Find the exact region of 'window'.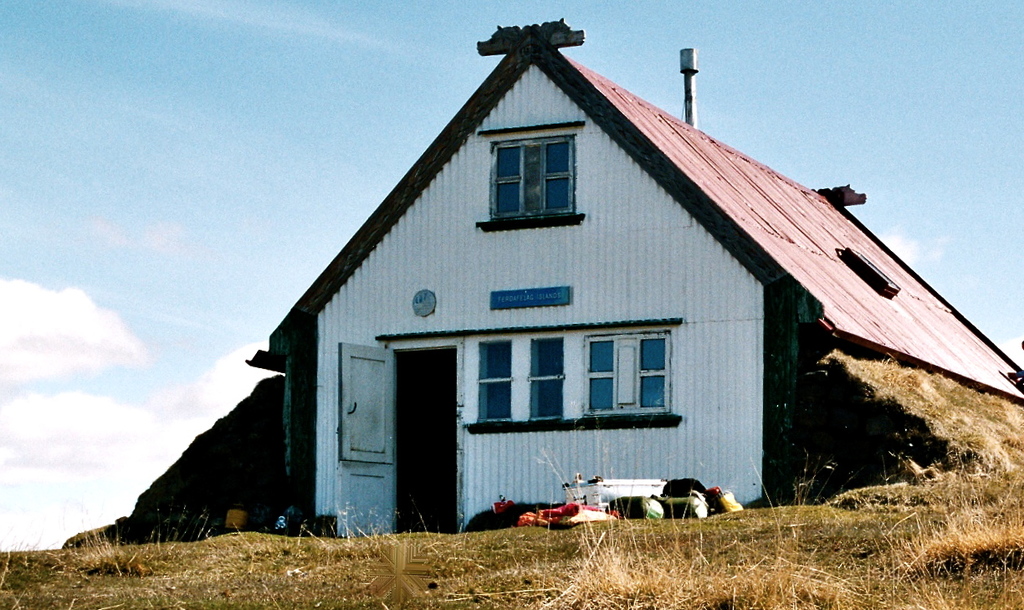
Exact region: <bbox>586, 335, 672, 413</bbox>.
